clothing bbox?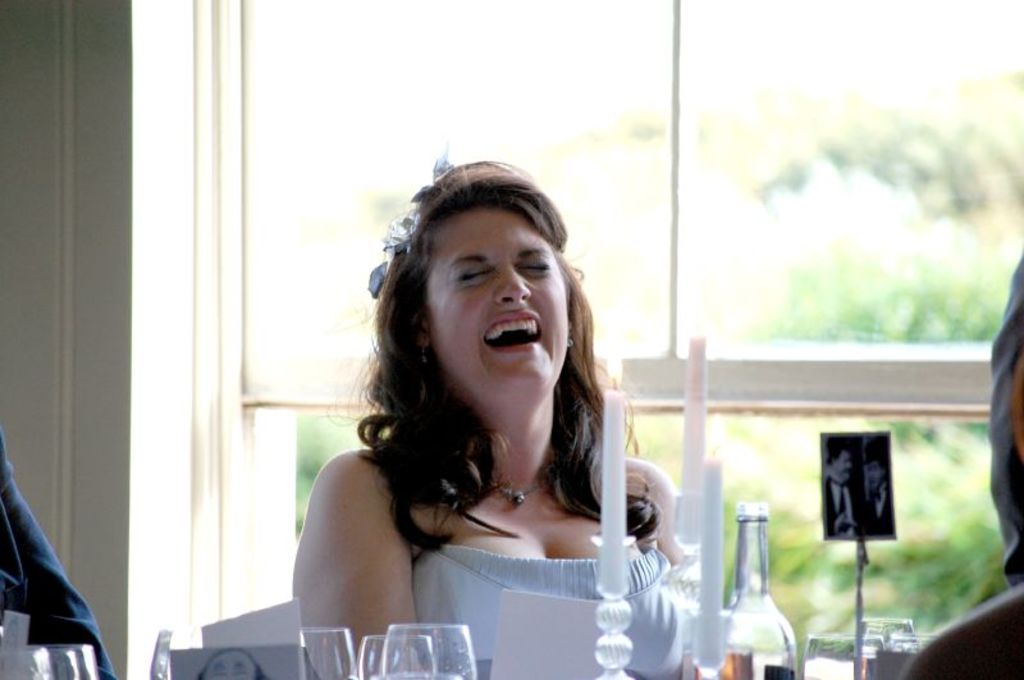
bbox=(860, 484, 896, 538)
